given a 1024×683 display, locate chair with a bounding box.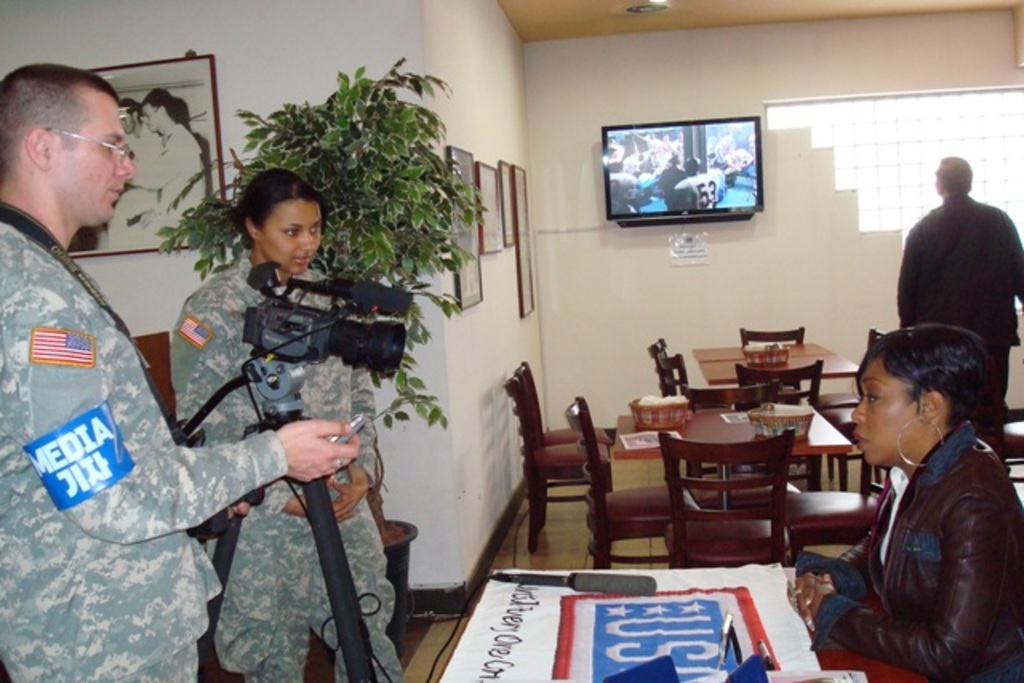
Located: rect(778, 456, 898, 560).
